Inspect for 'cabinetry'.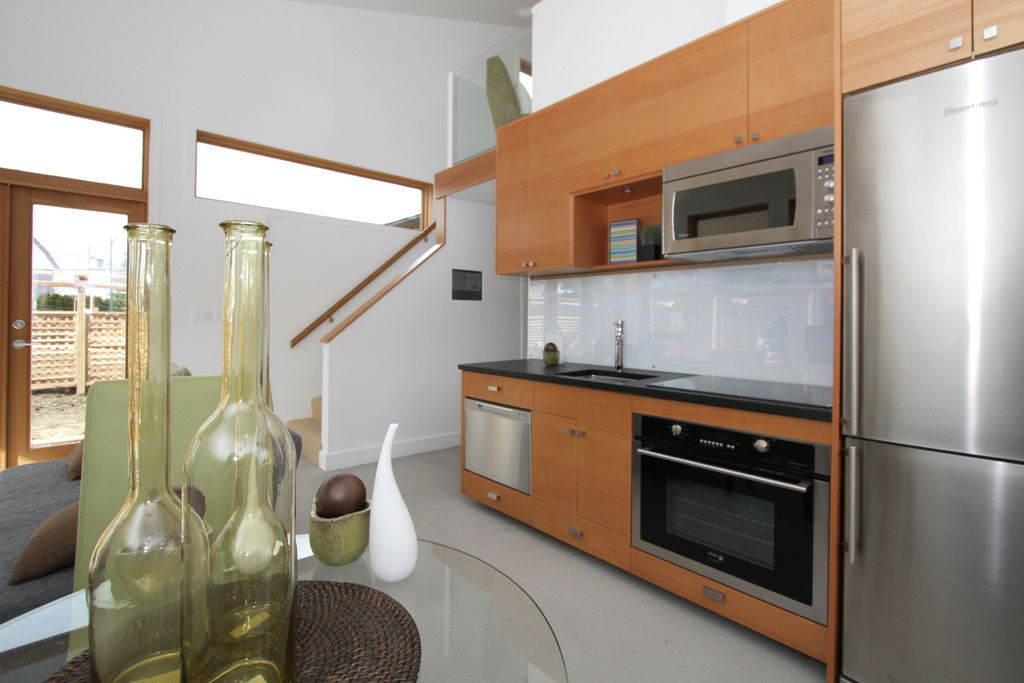
Inspection: <region>565, 64, 665, 190</region>.
